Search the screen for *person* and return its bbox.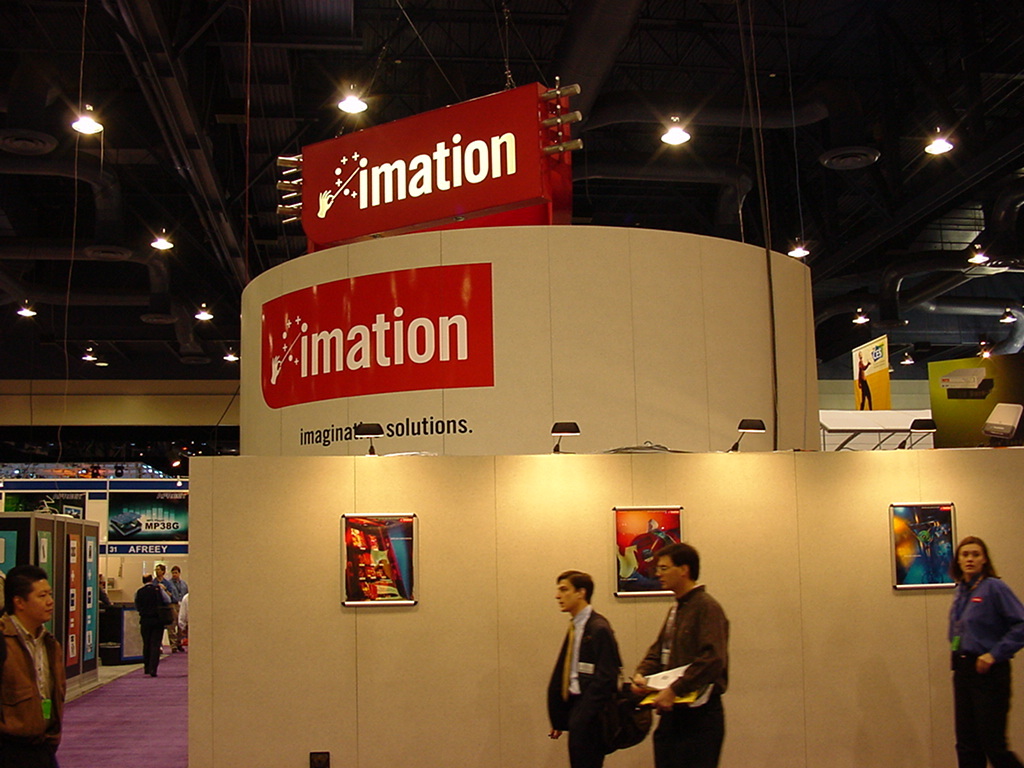
Found: [627, 542, 736, 767].
